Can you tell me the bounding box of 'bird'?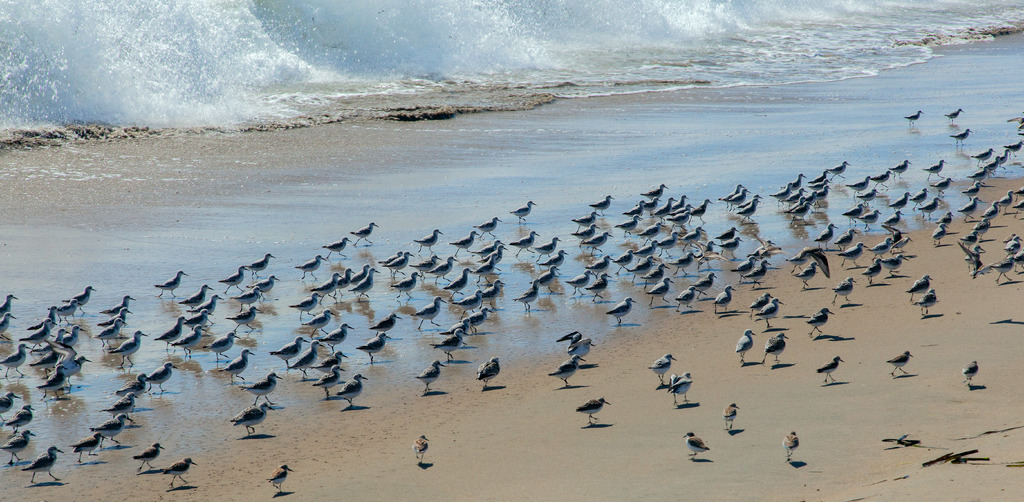
(left=414, top=429, right=430, bottom=466).
